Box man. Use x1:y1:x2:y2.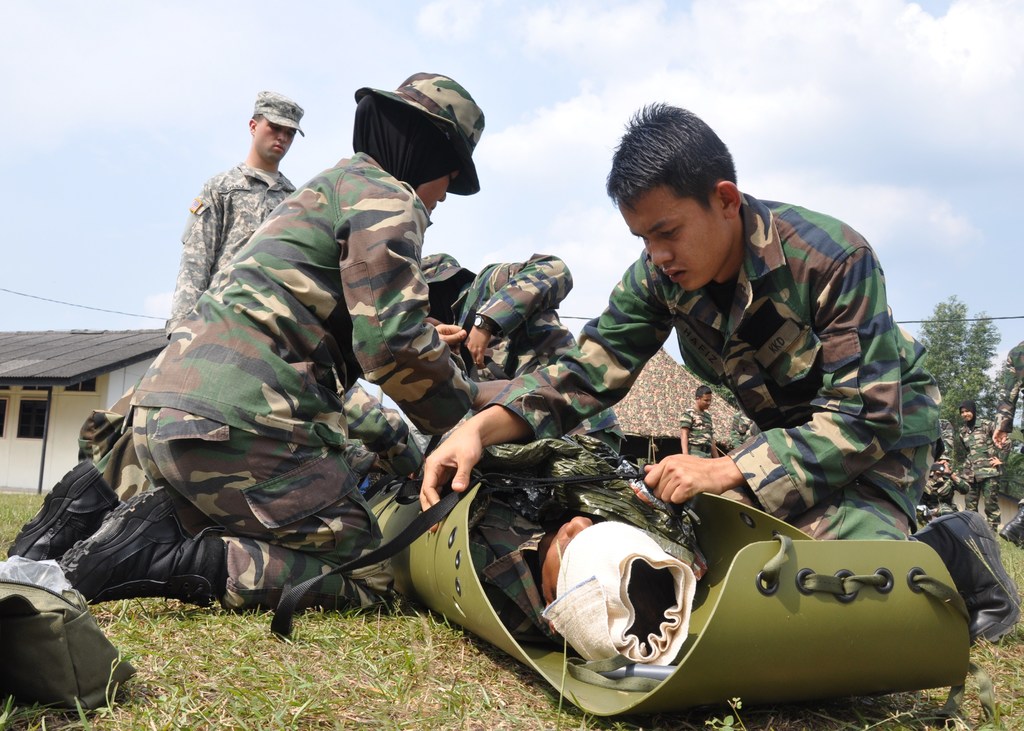
988:342:1023:547.
